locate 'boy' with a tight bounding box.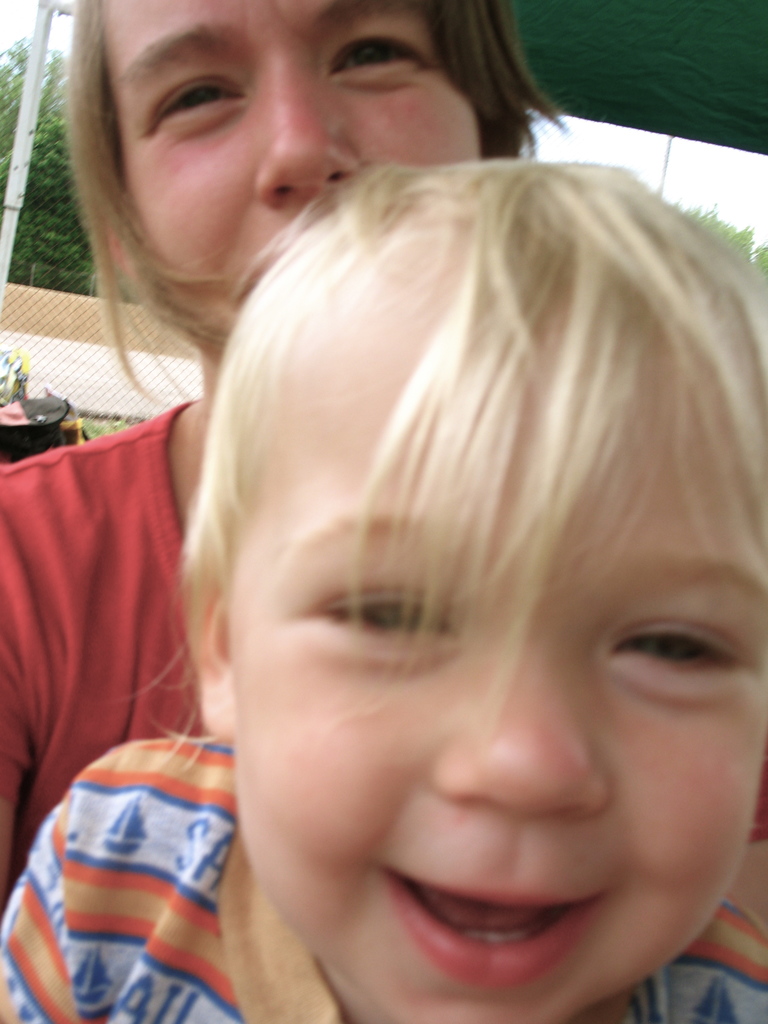
0 145 767 1023.
